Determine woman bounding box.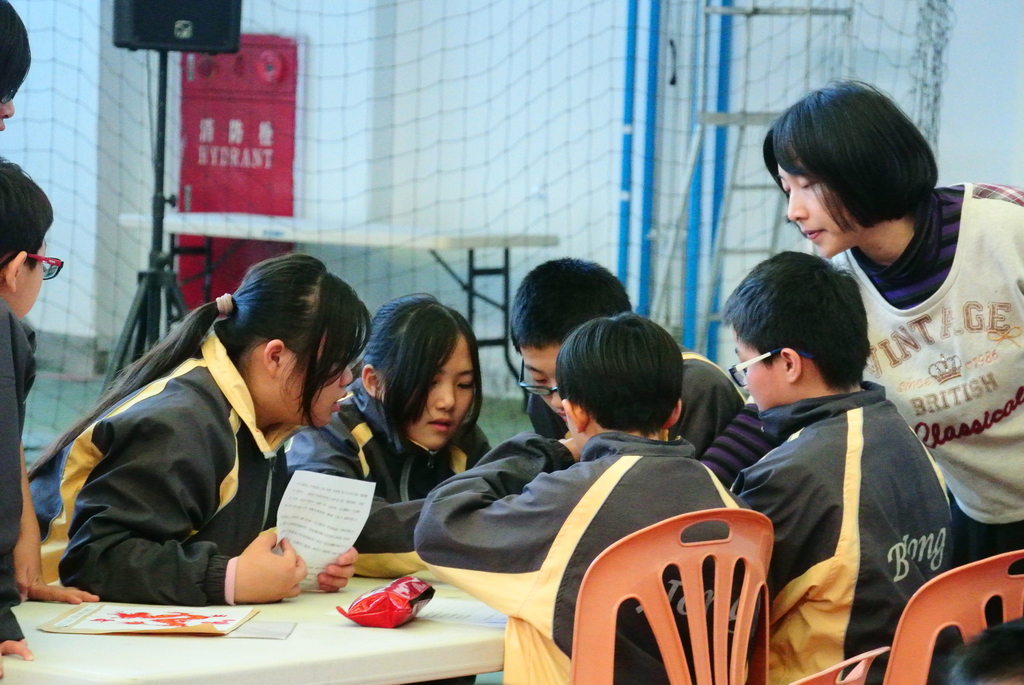
Determined: [282, 285, 496, 573].
